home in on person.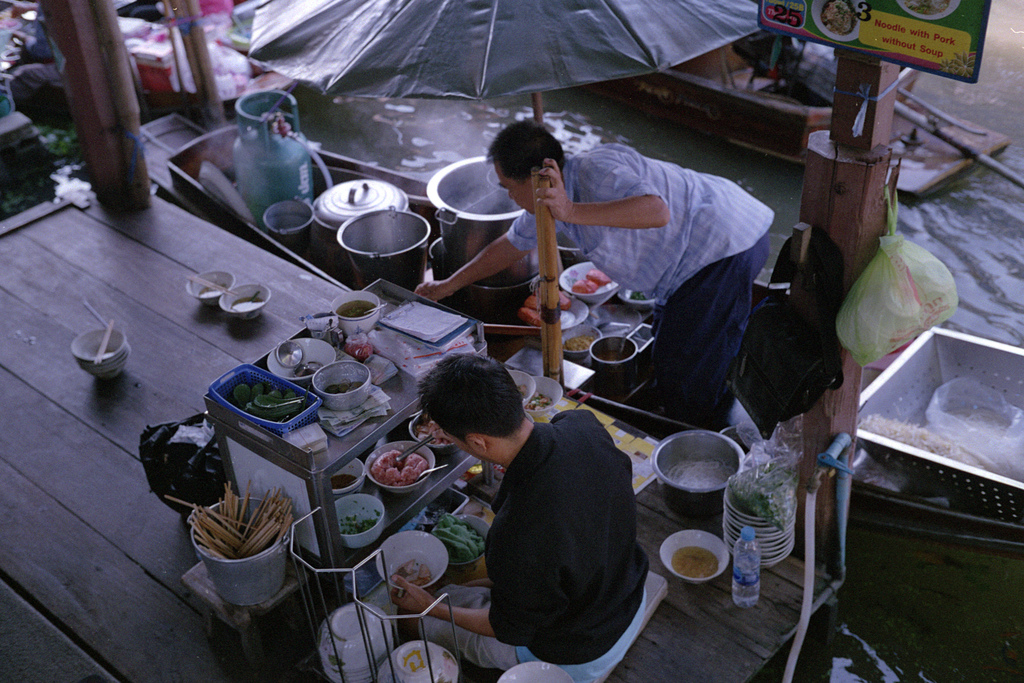
Homed in at x1=388, y1=349, x2=657, y2=682.
